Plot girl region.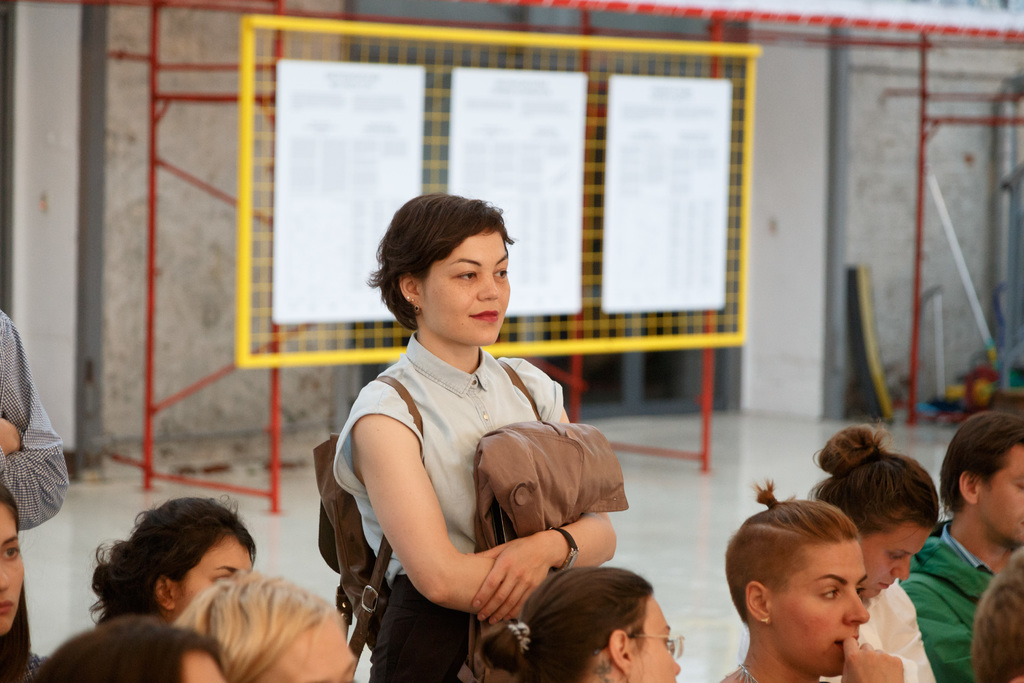
Plotted at [left=470, top=559, right=687, bottom=682].
